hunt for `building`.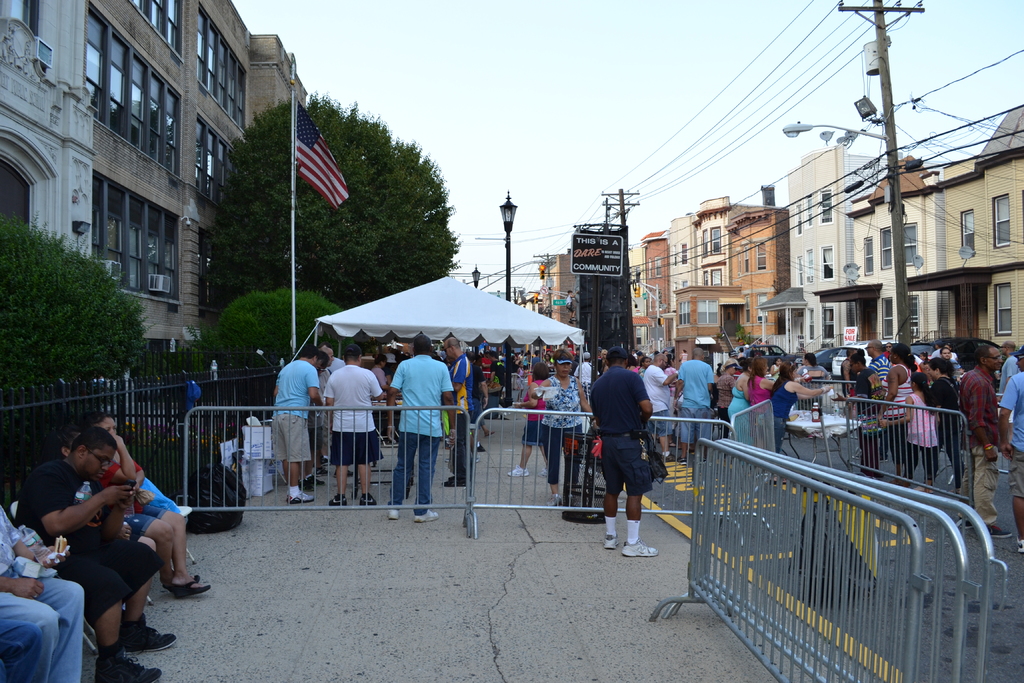
Hunted down at left=0, top=1, right=309, bottom=411.
